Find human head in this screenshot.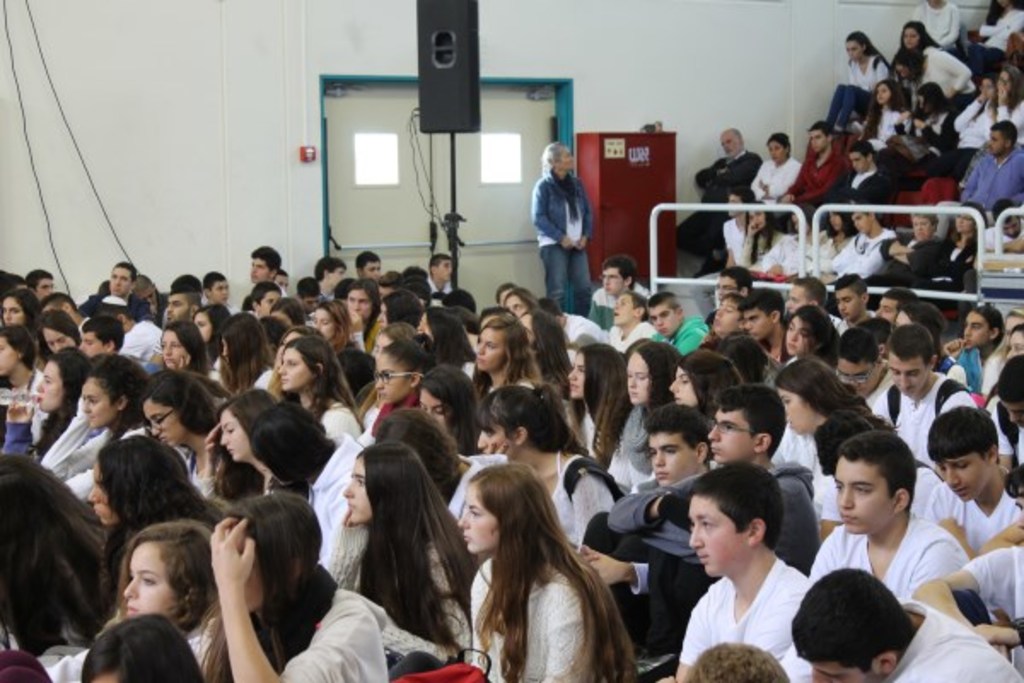
The bounding box for human head is 792,563,915,681.
